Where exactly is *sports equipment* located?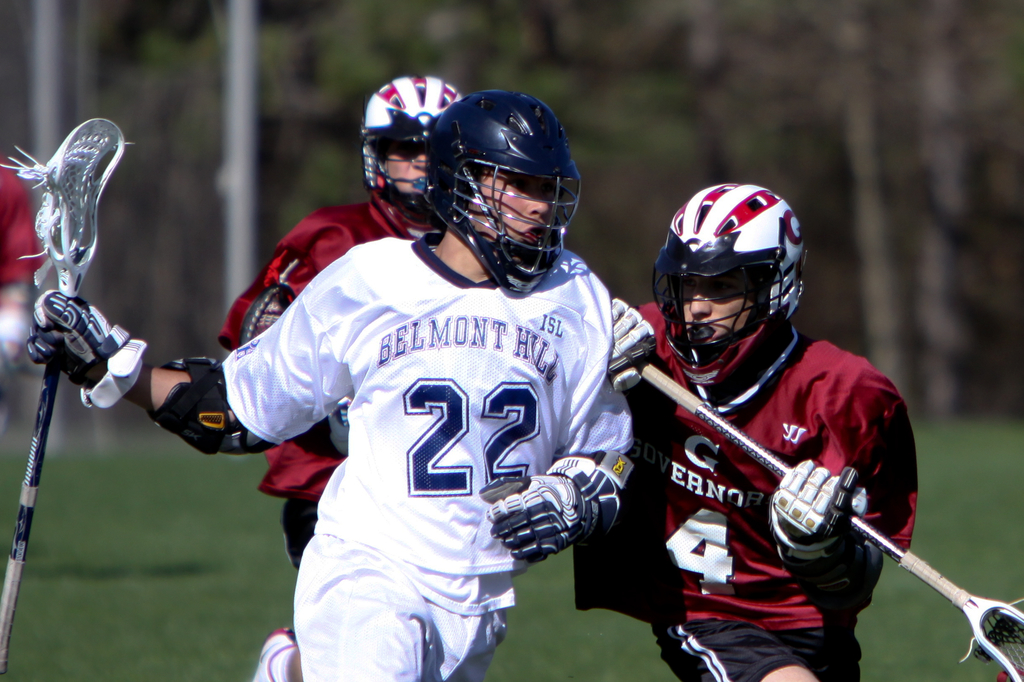
Its bounding box is select_region(607, 295, 659, 397).
